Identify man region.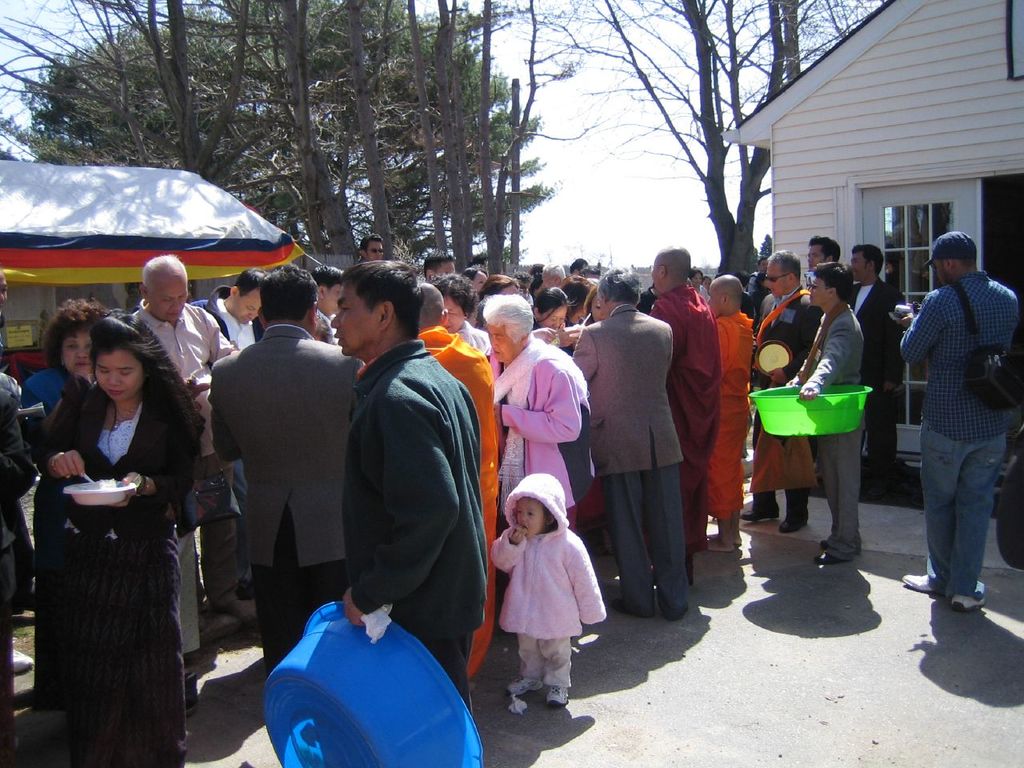
Region: <region>188, 258, 268, 592</region>.
